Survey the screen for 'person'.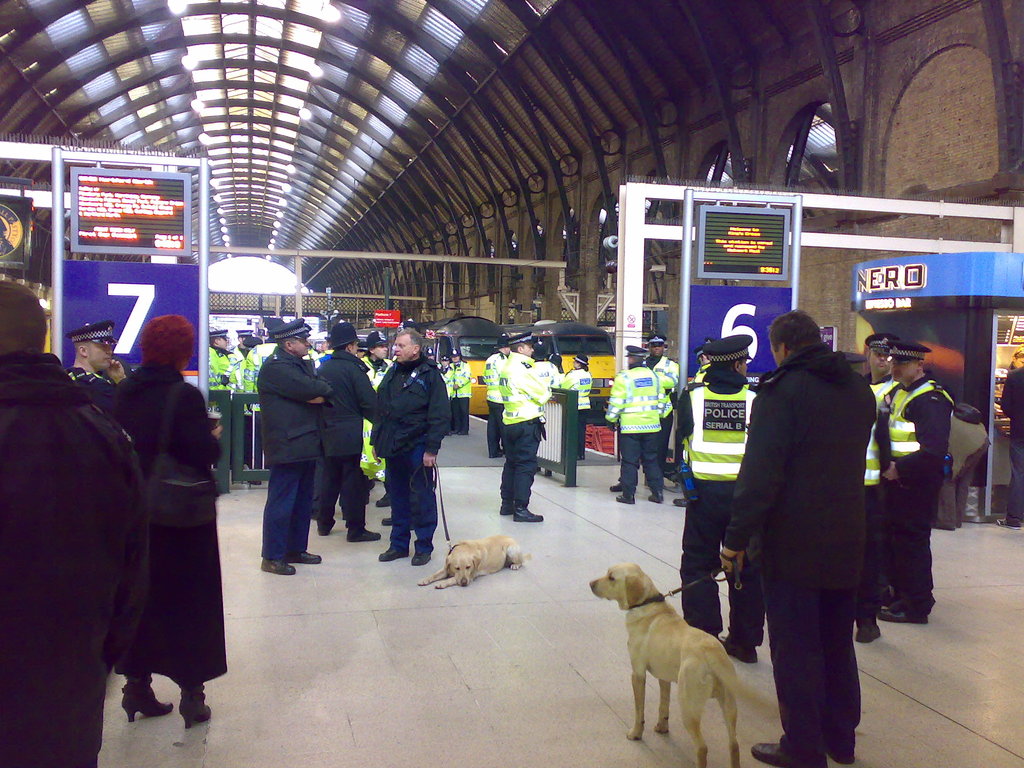
Survey found: (563,351,591,462).
